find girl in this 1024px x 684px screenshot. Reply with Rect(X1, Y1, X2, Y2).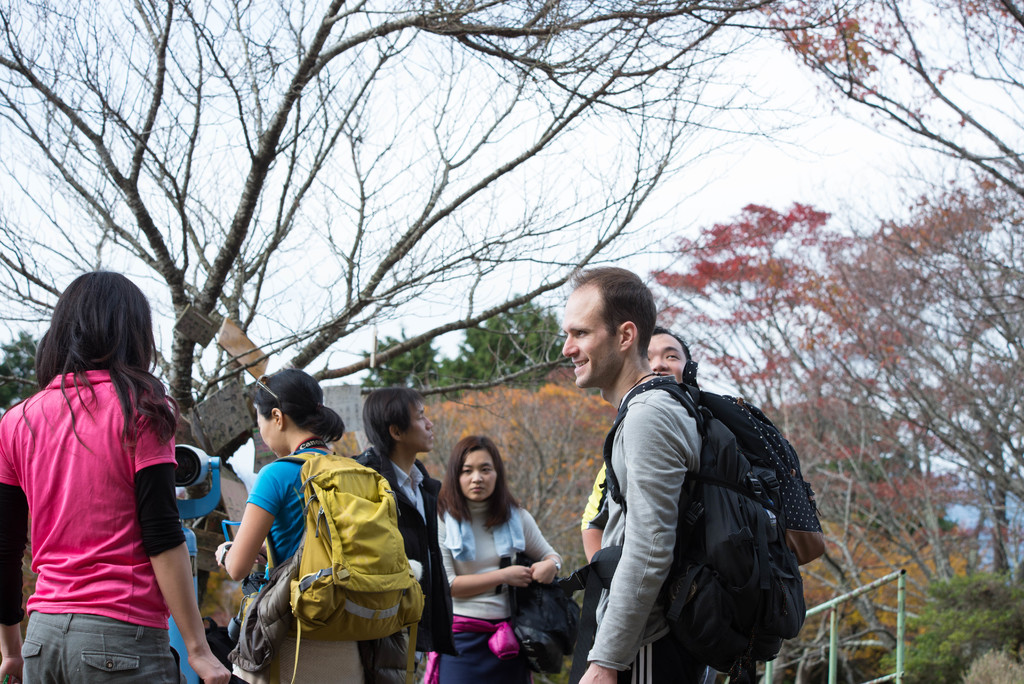
Rect(431, 436, 564, 683).
